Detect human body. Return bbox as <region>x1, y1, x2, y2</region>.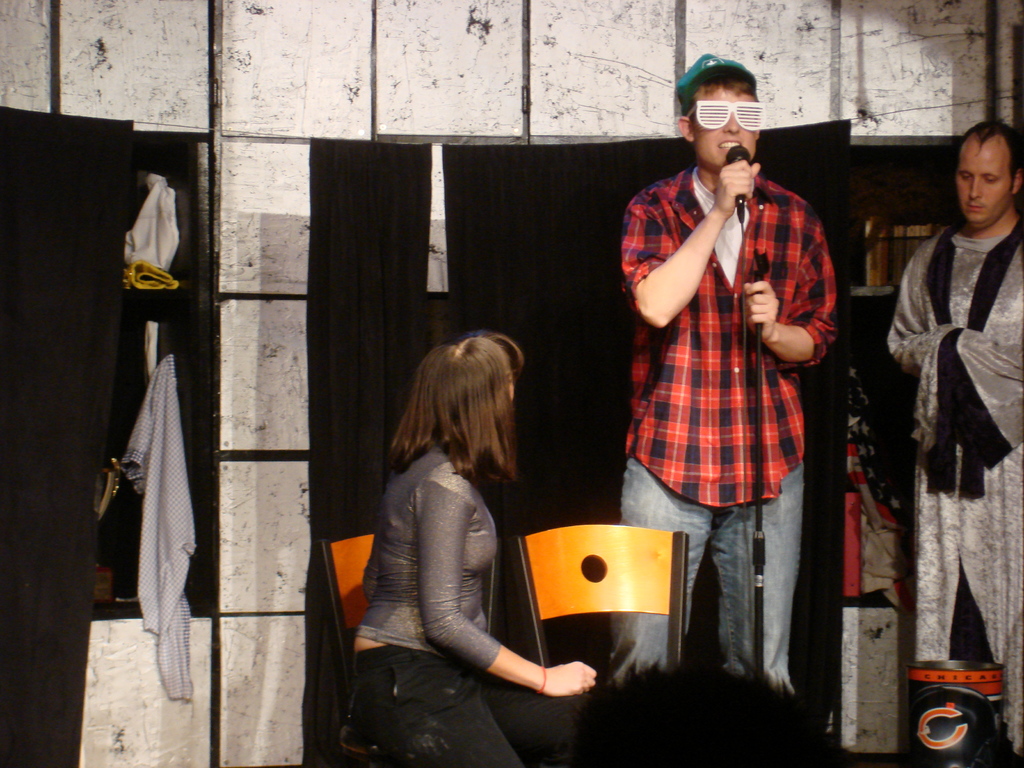
<region>611, 56, 849, 752</region>.
